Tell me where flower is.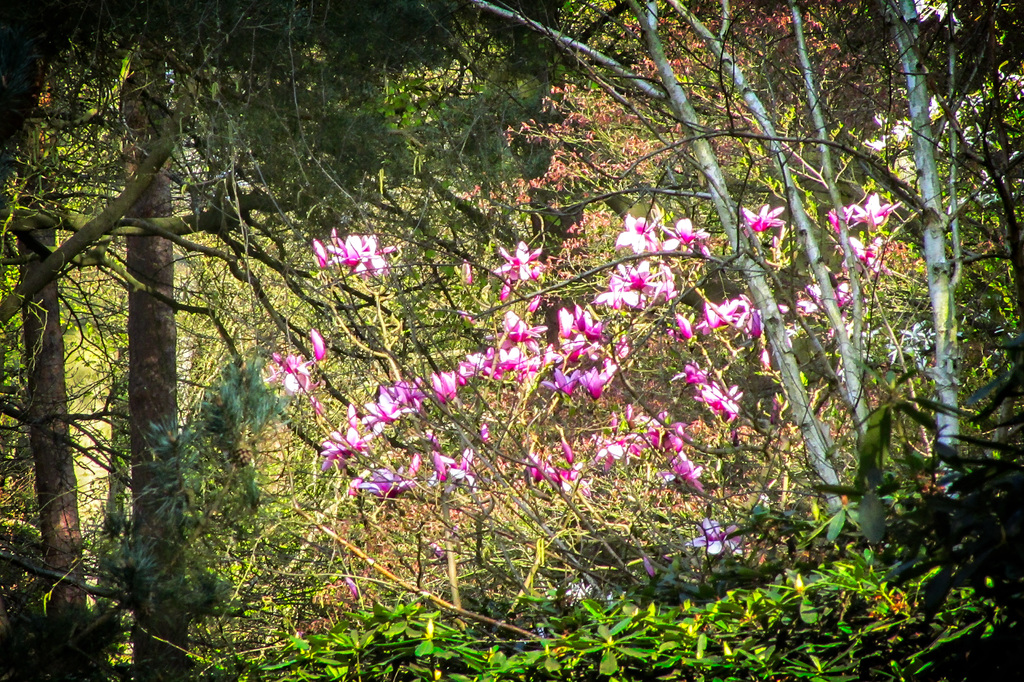
flower is at bbox=[693, 512, 747, 556].
